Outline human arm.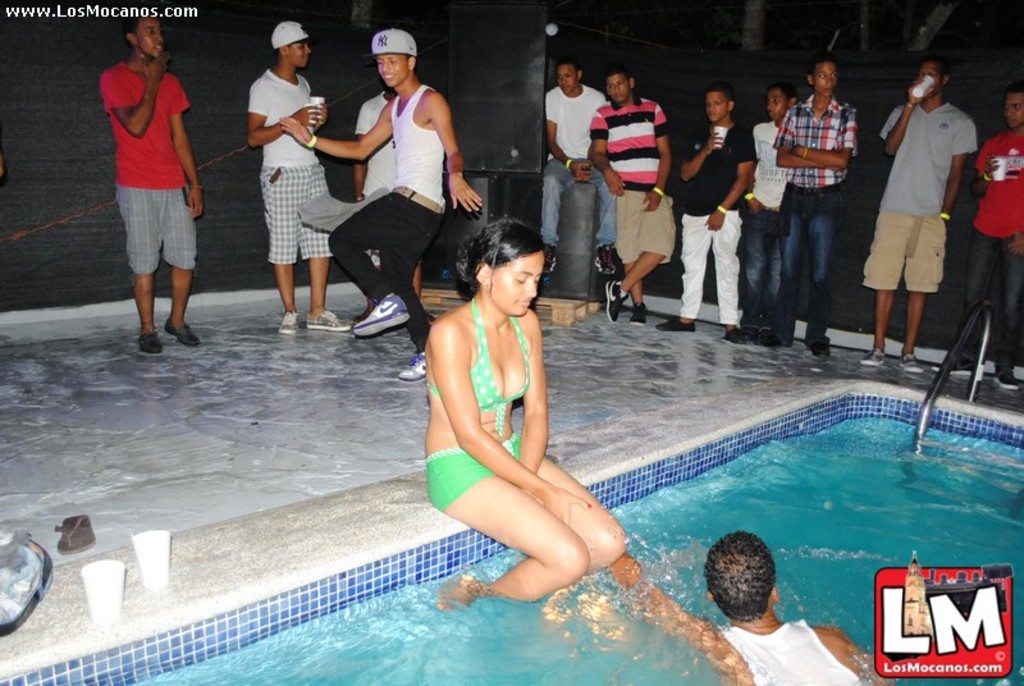
Outline: 586:106:634:196.
